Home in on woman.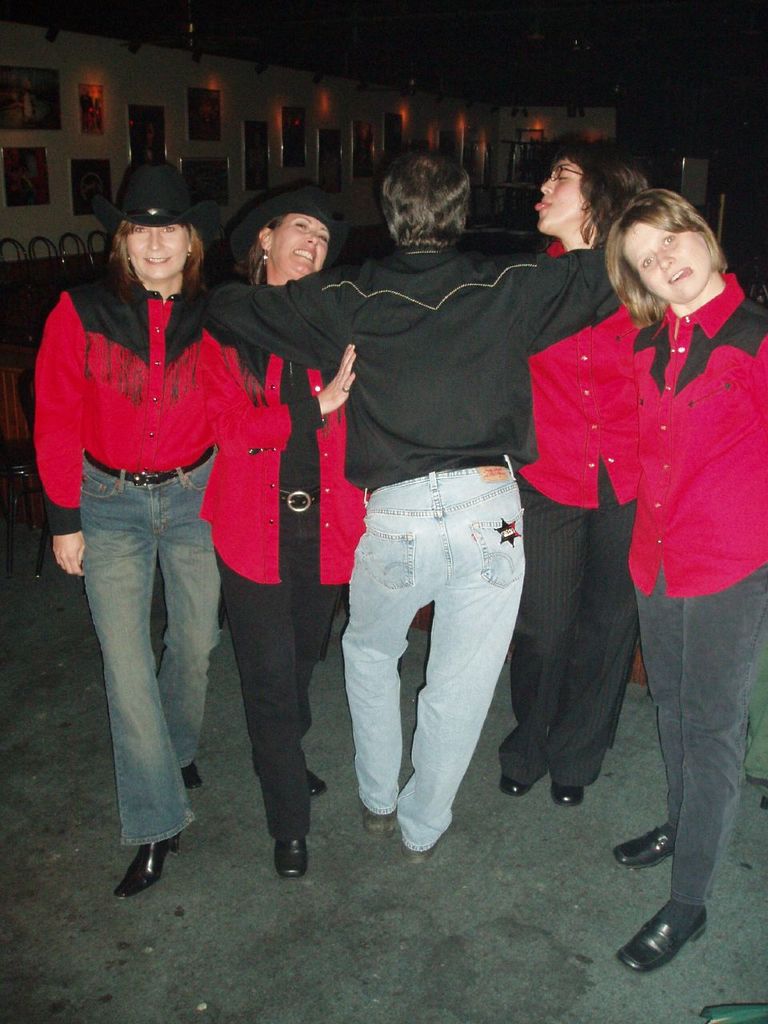
Homed in at 31,174,266,874.
